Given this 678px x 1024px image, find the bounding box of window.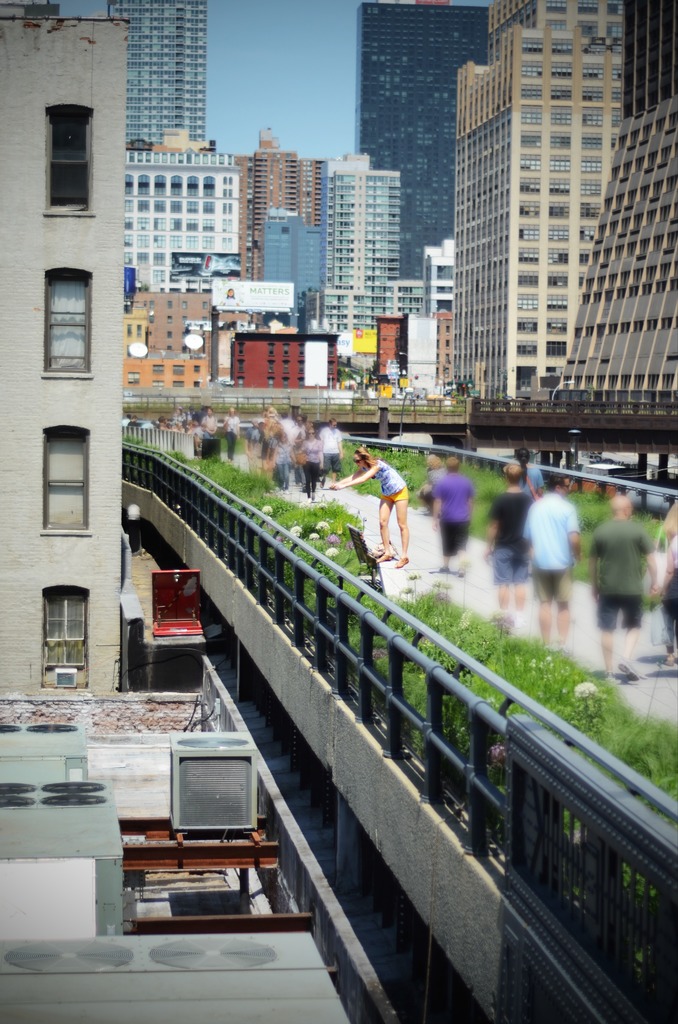
(164, 316, 175, 324).
